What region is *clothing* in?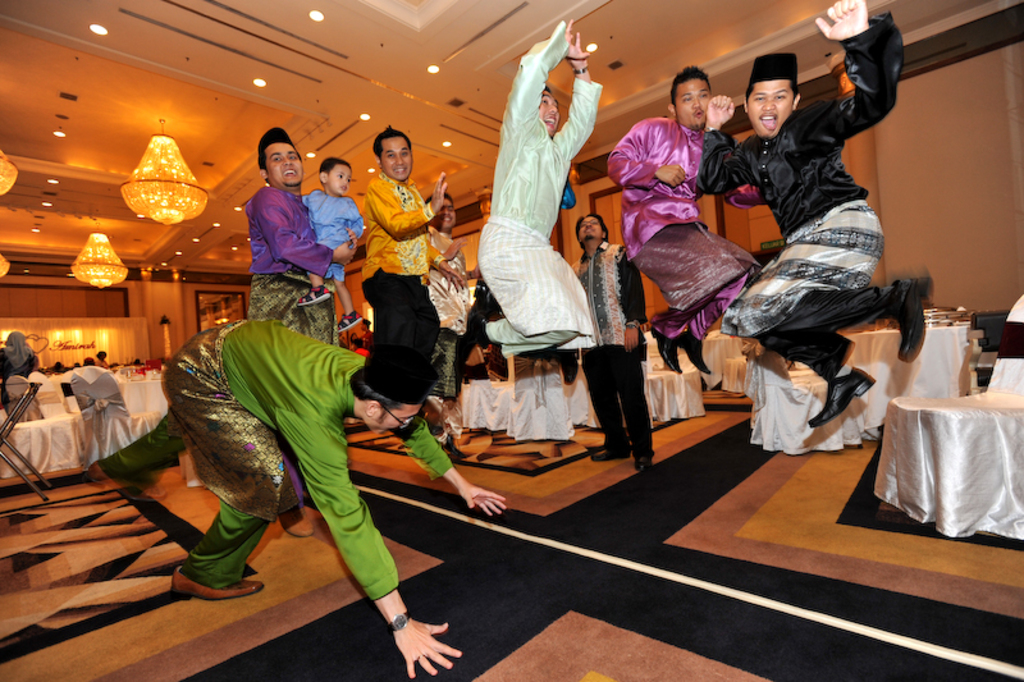
x1=699 y1=12 x2=908 y2=386.
